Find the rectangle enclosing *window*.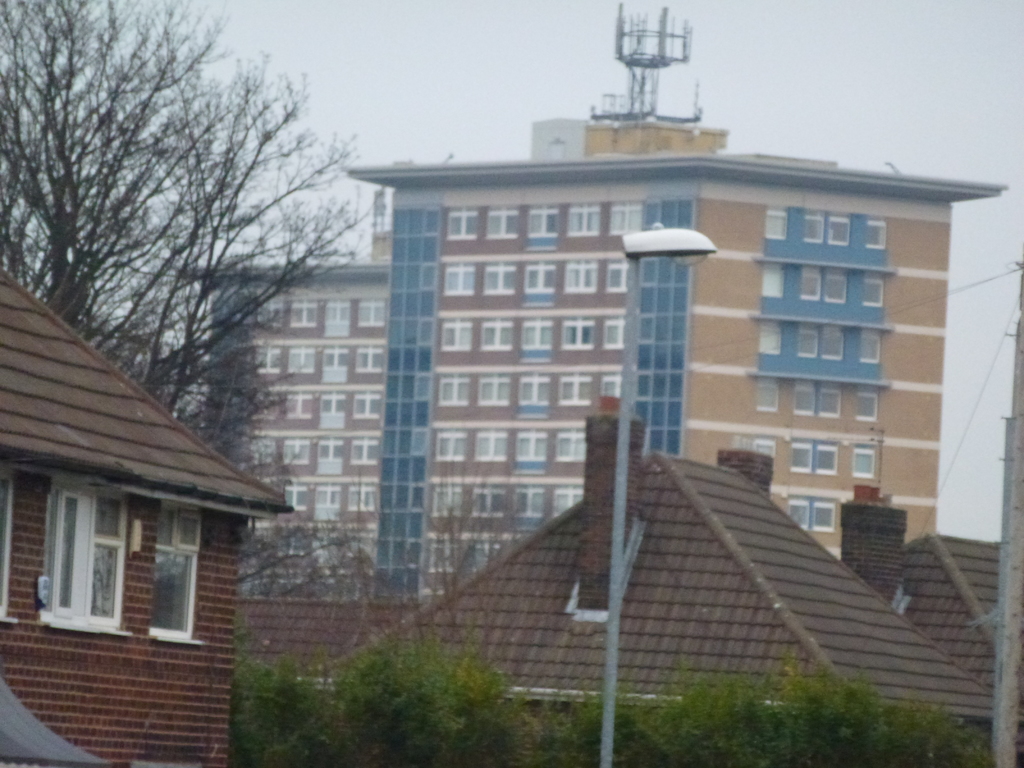
794/381/810/417.
